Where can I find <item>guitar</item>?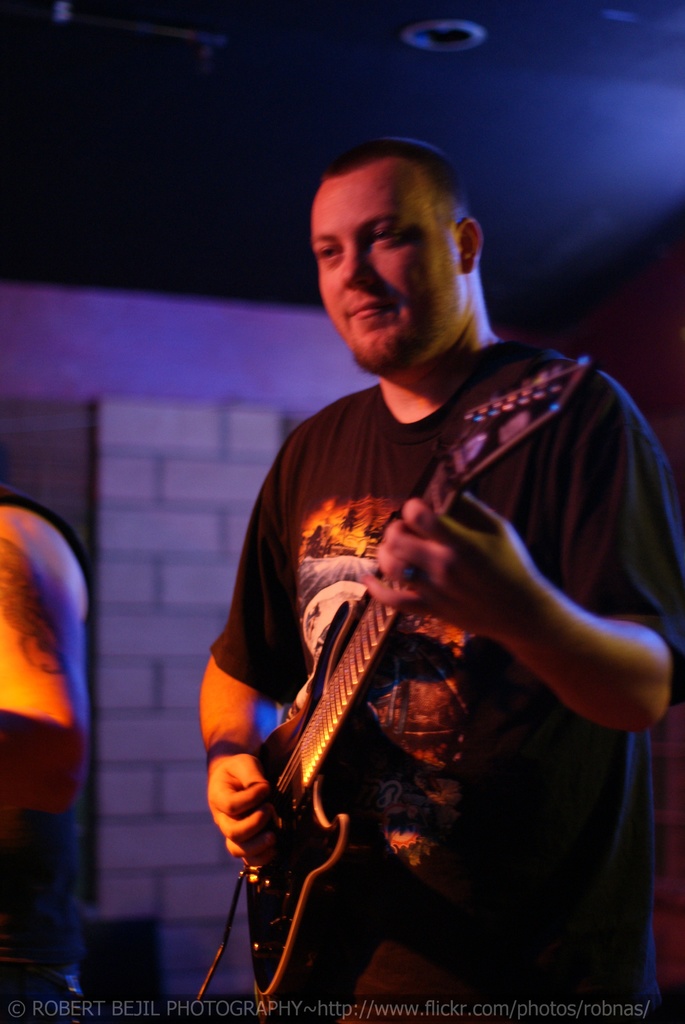
You can find it at box(237, 342, 604, 1023).
